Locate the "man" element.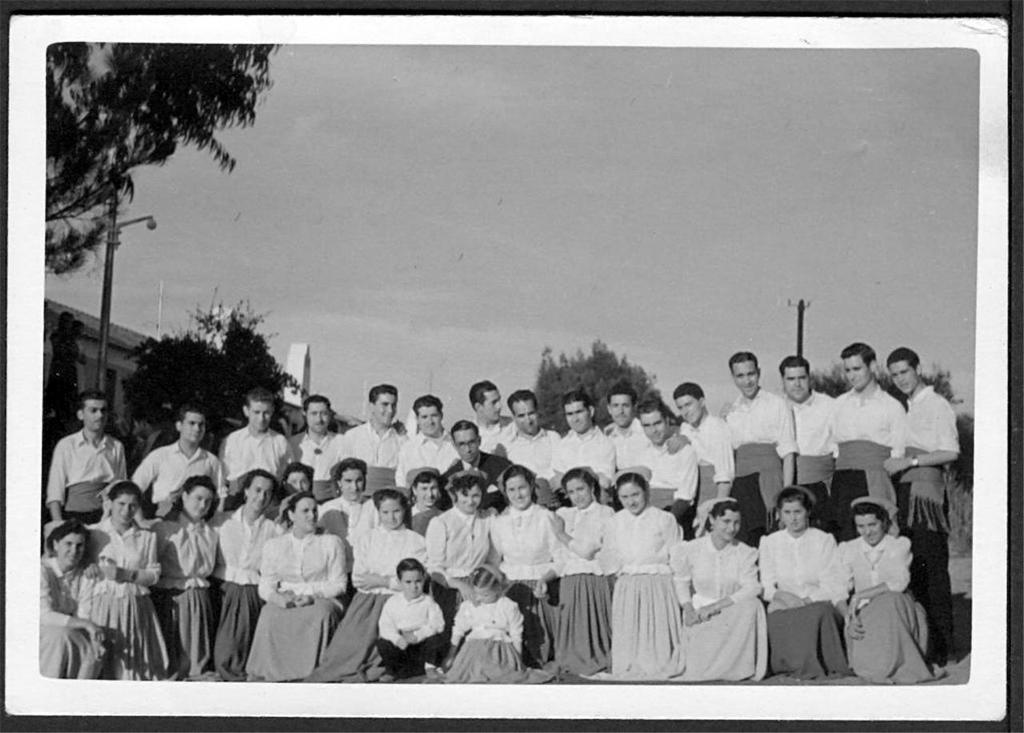
Element bbox: select_region(498, 385, 563, 512).
